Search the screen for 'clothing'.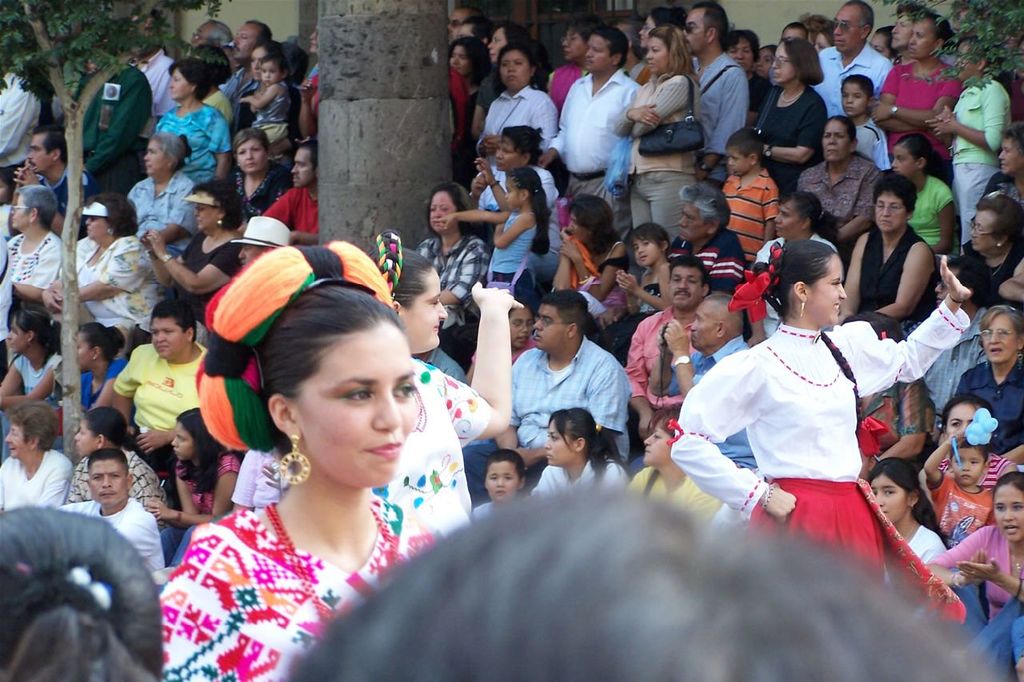
Found at locate(912, 170, 948, 251).
